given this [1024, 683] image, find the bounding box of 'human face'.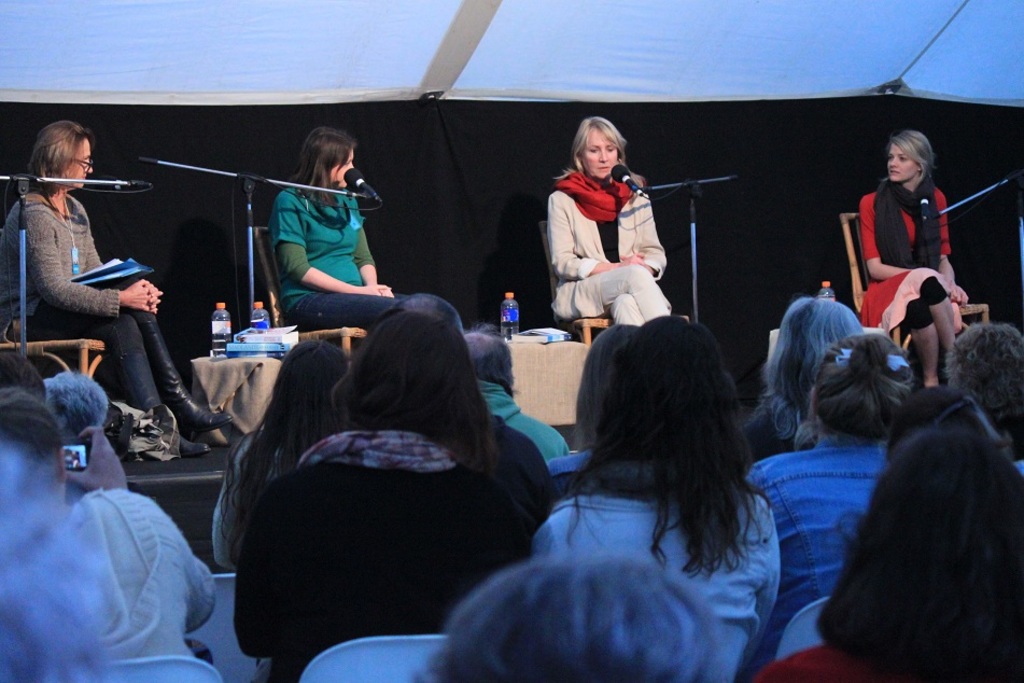
581 130 614 170.
